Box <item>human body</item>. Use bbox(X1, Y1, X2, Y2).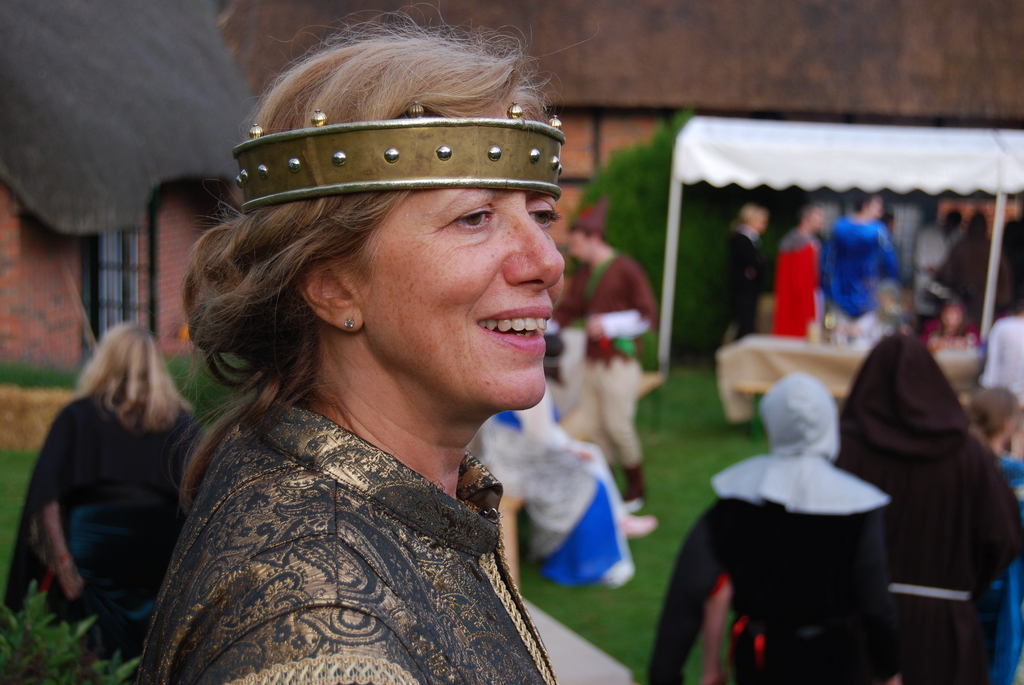
bbox(911, 223, 955, 330).
